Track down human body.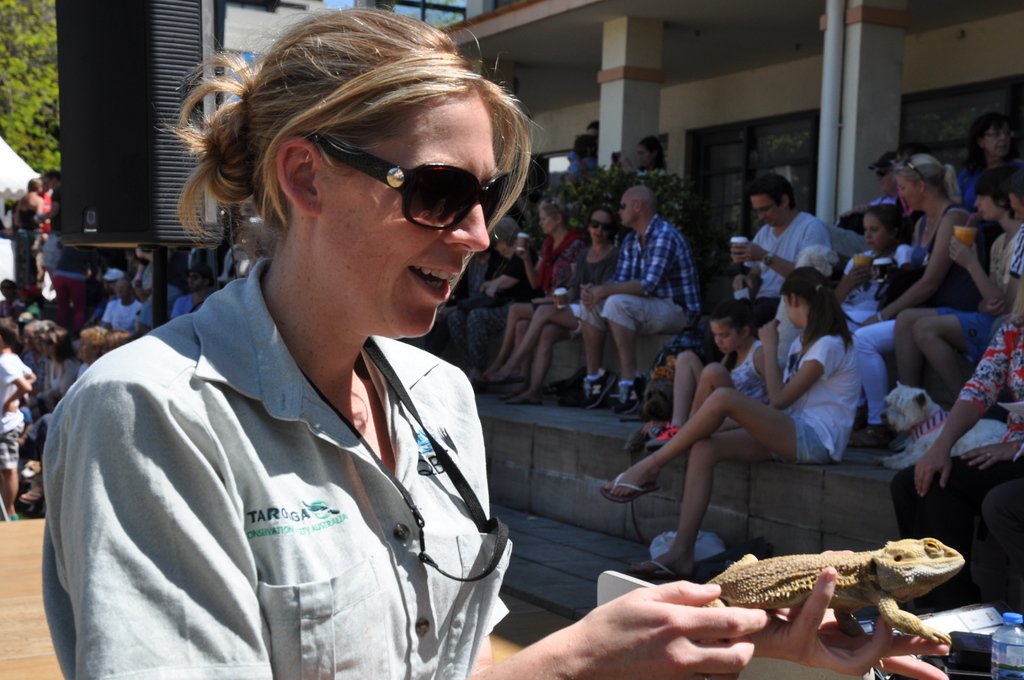
Tracked to bbox=[41, 53, 566, 668].
